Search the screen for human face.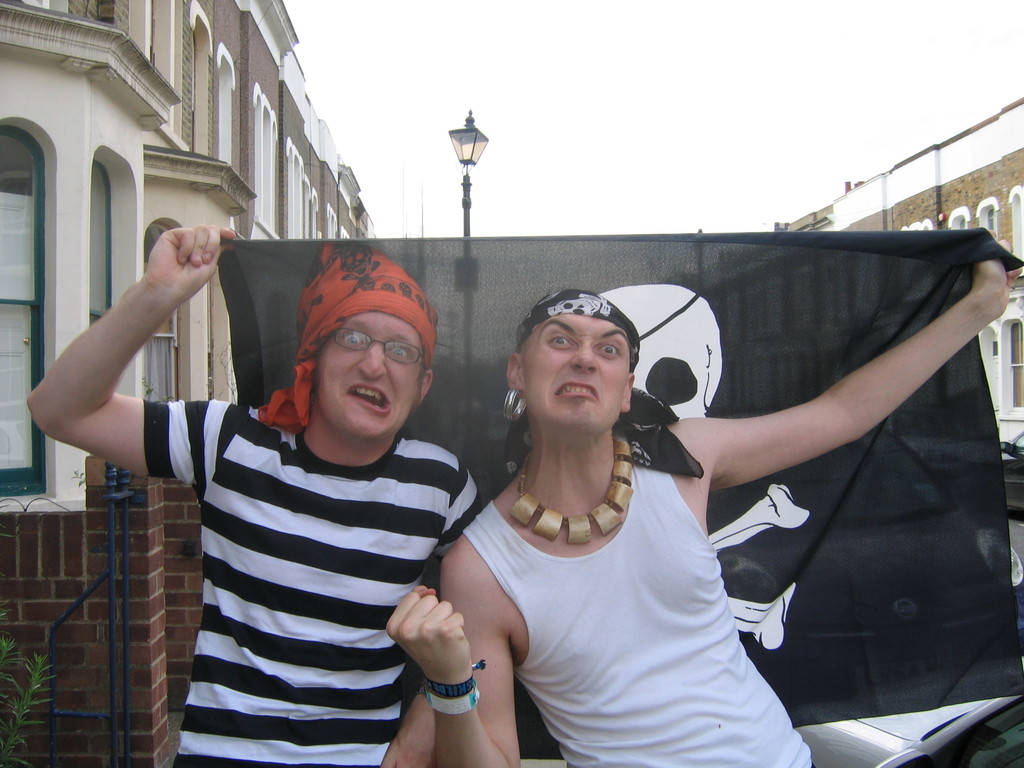
Found at rect(524, 314, 632, 429).
